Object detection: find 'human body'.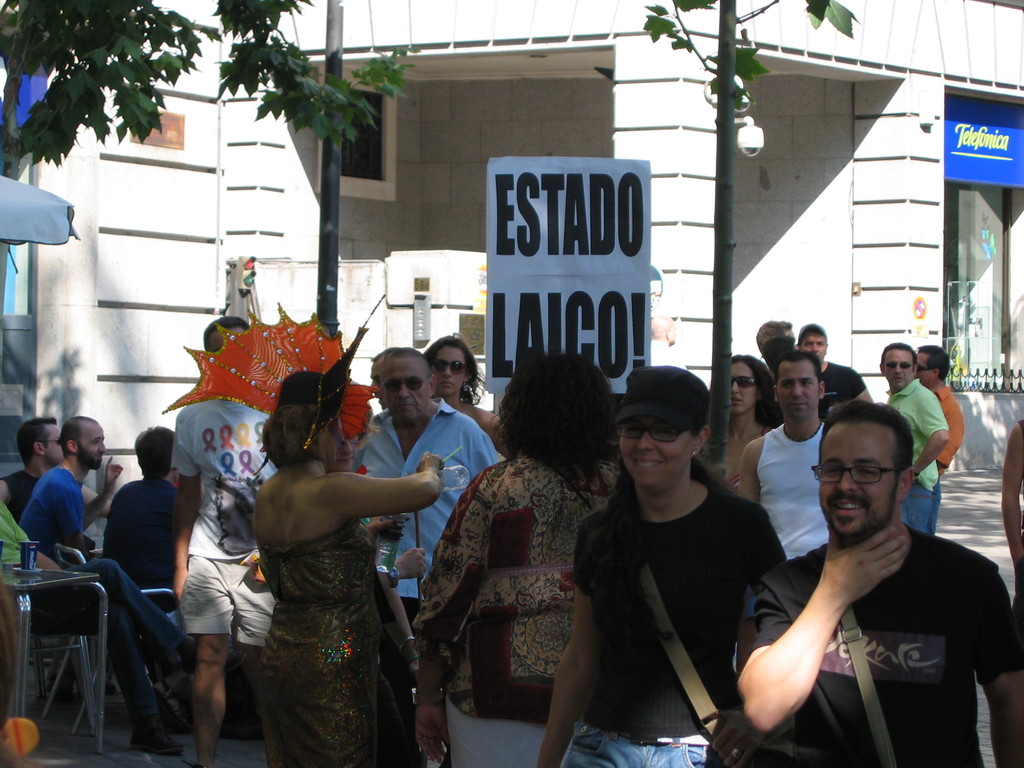
752:423:977:765.
